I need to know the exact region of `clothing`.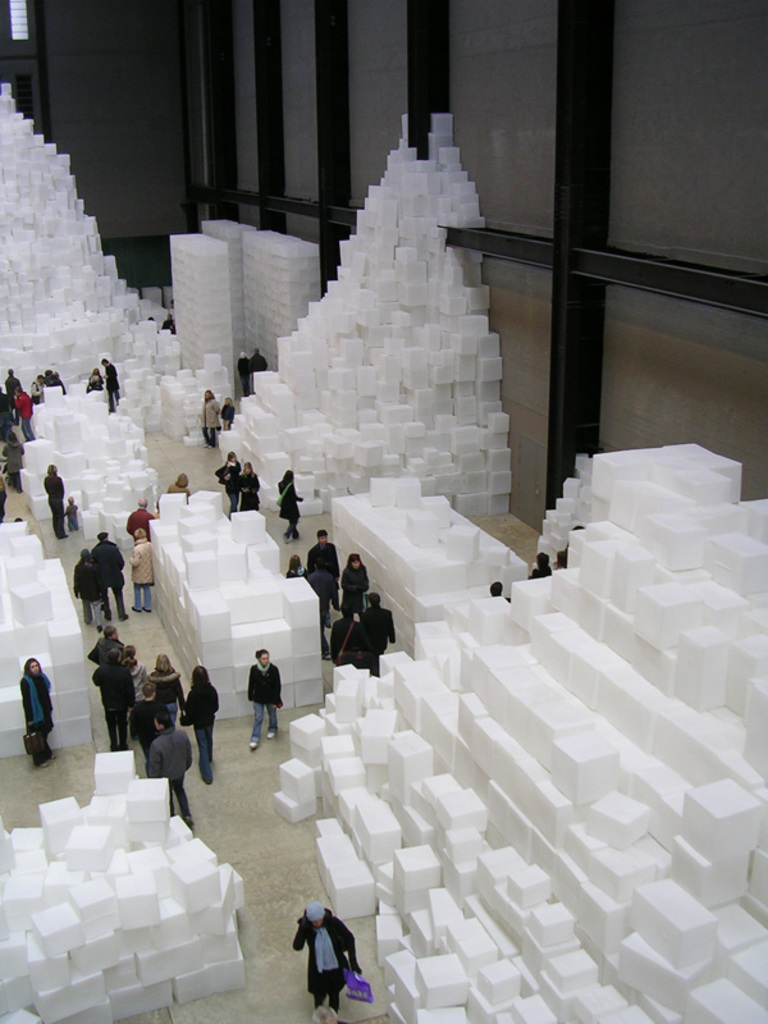
Region: 288 897 367 1010.
